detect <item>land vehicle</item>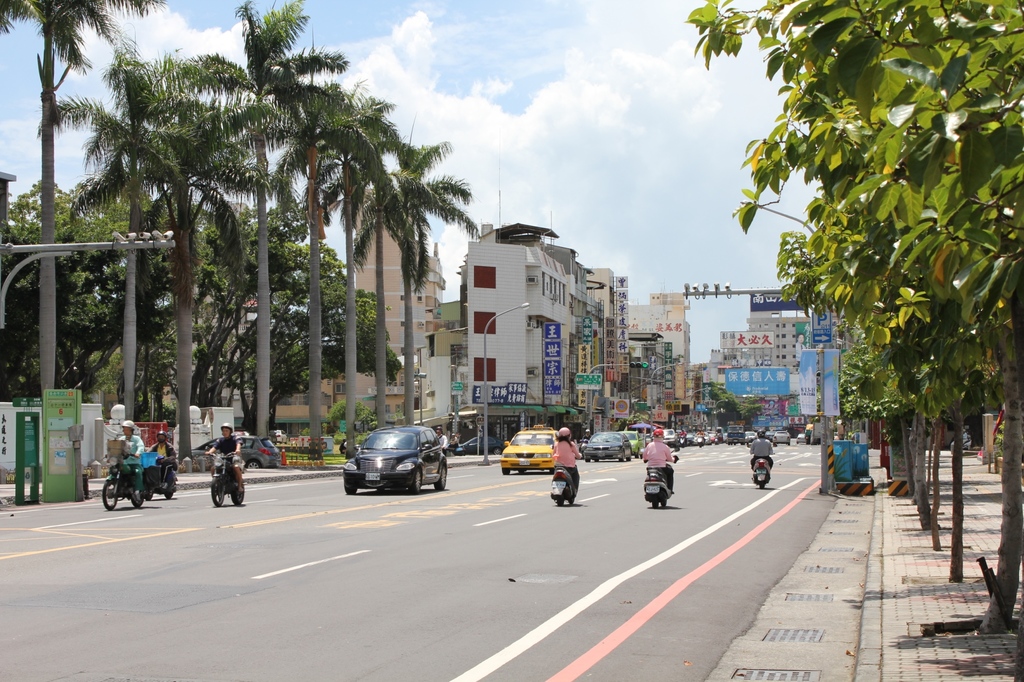
{"left": 497, "top": 424, "right": 559, "bottom": 475}
